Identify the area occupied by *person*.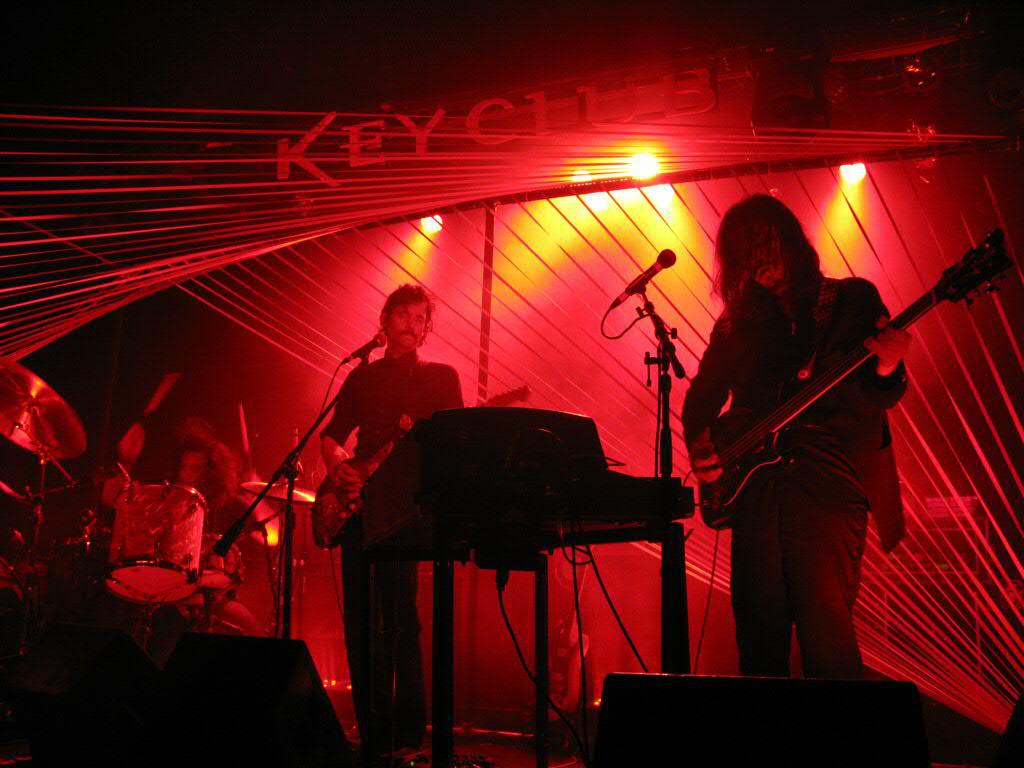
Area: Rect(94, 420, 273, 632).
